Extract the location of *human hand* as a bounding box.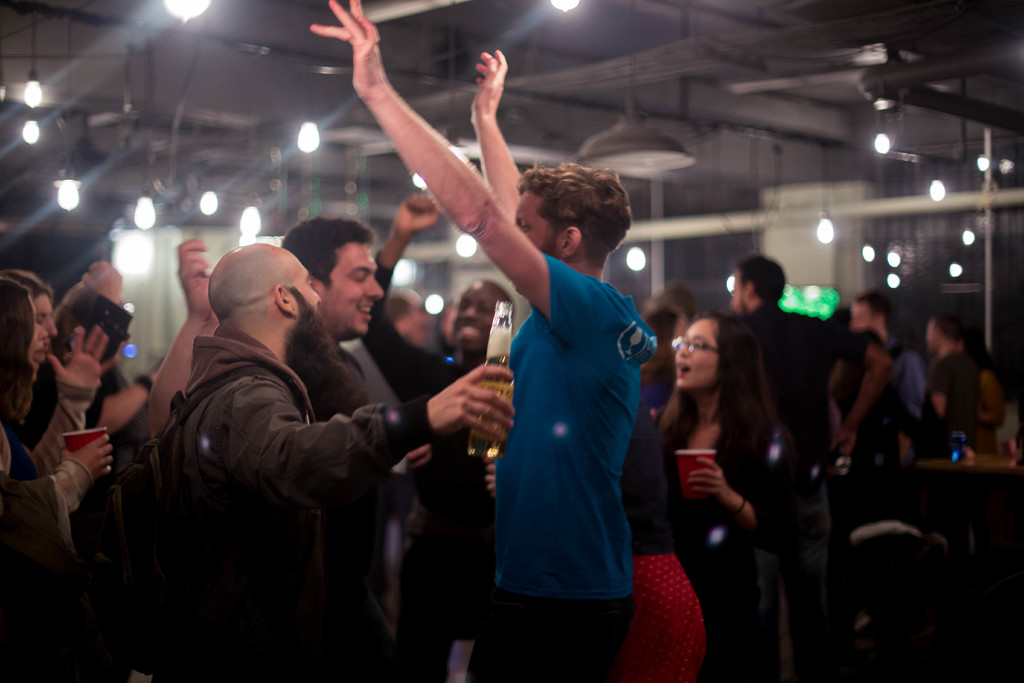
(left=311, top=0, right=386, bottom=94).
